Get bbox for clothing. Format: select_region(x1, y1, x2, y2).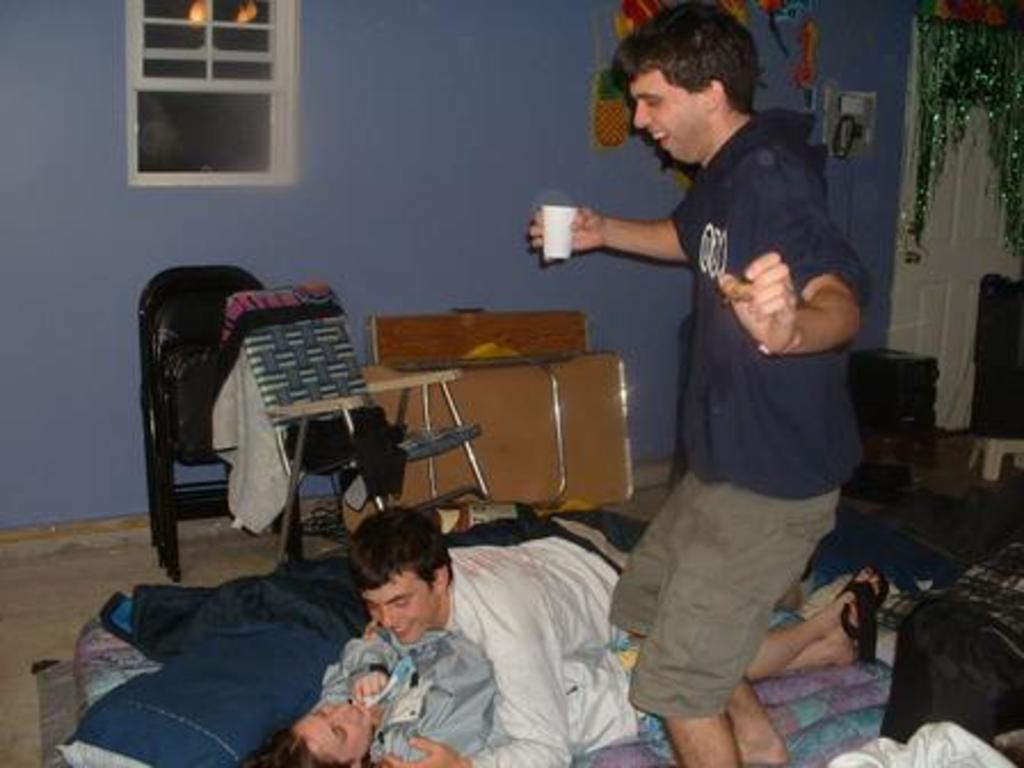
select_region(597, 101, 880, 661).
